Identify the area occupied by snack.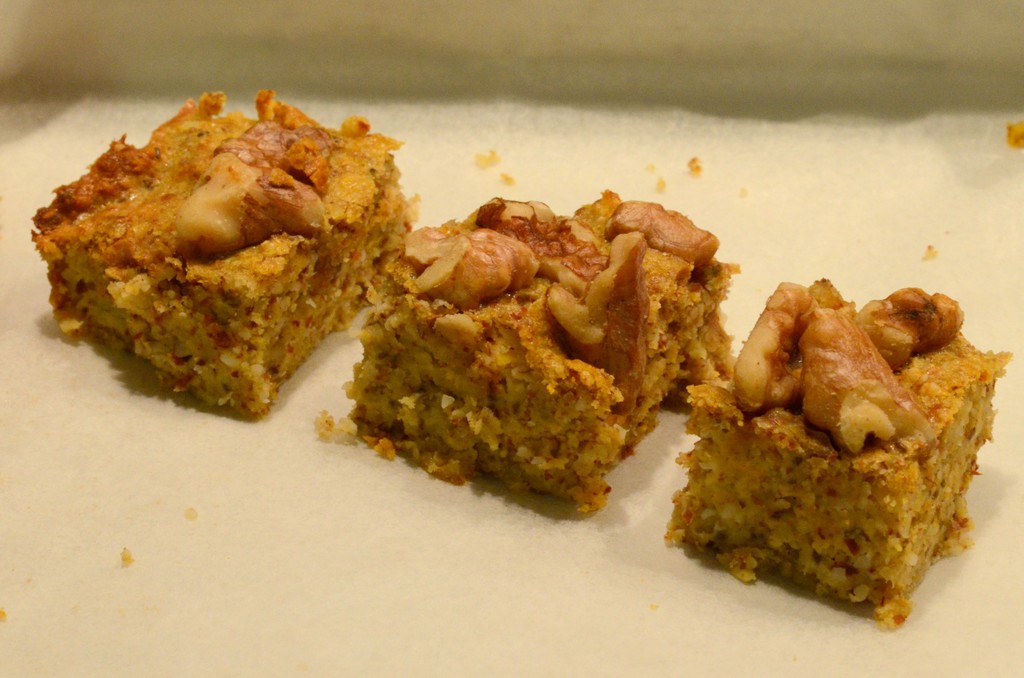
Area: BBox(677, 295, 1007, 610).
